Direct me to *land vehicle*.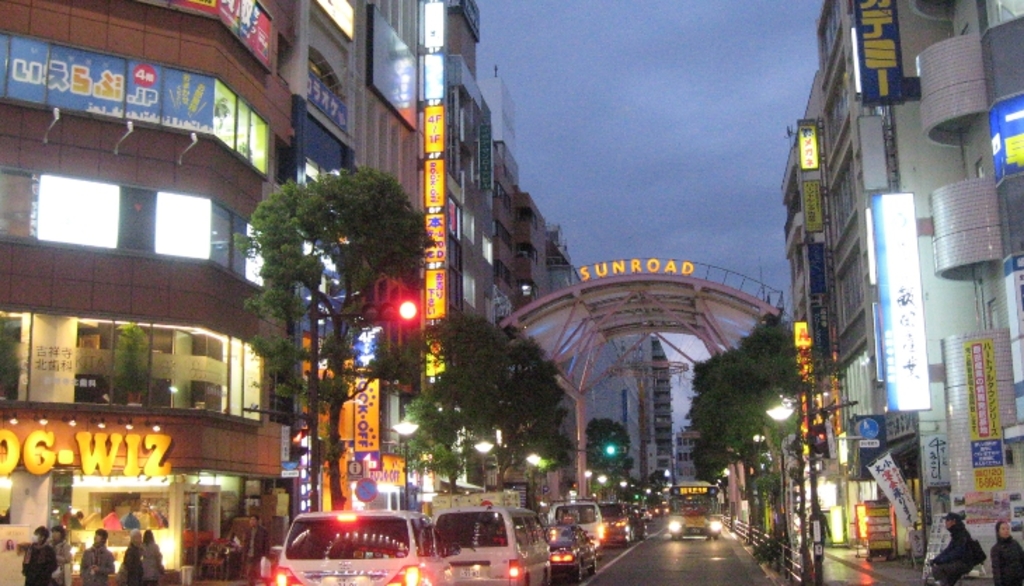
Direction: x1=598, y1=498, x2=645, y2=543.
